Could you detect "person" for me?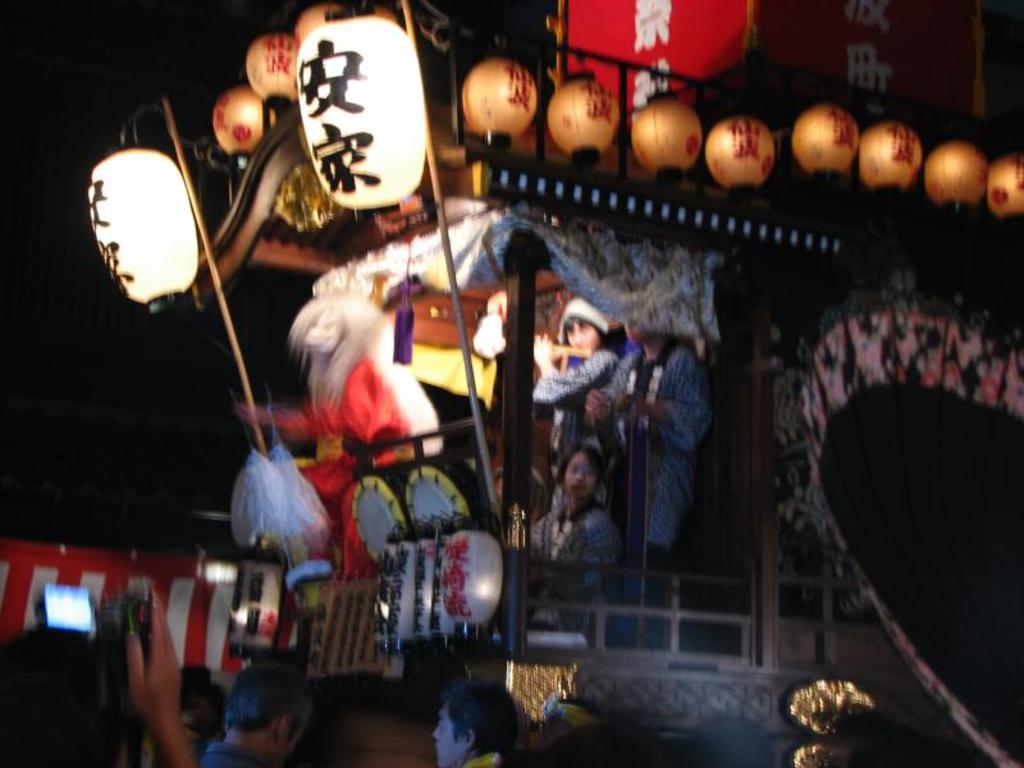
Detection result: [left=526, top=439, right=630, bottom=631].
